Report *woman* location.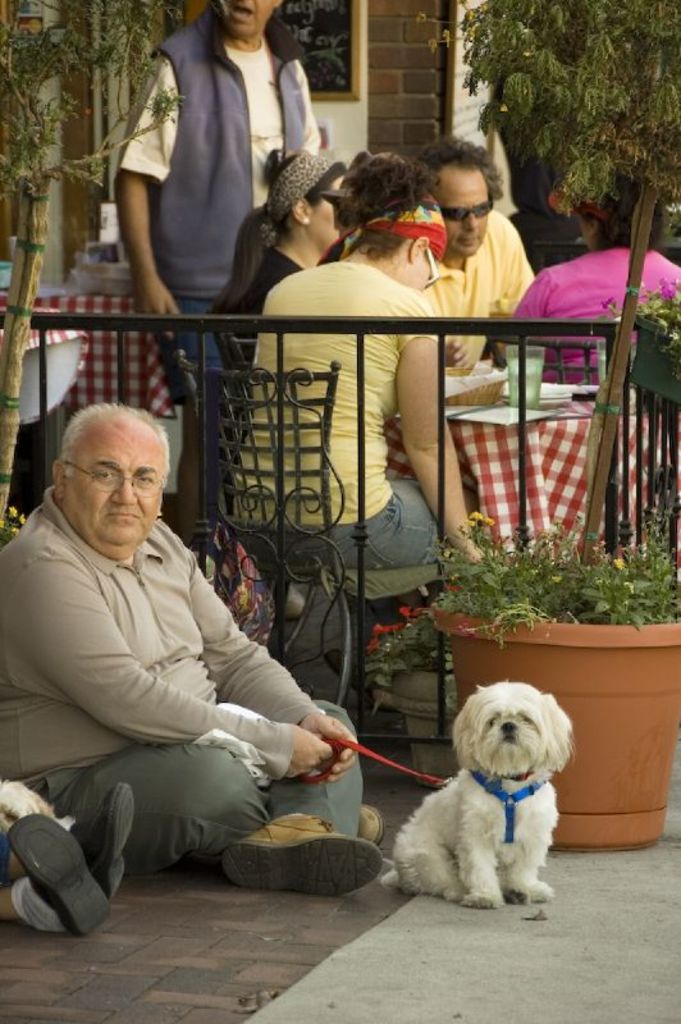
Report: select_region(200, 147, 351, 371).
